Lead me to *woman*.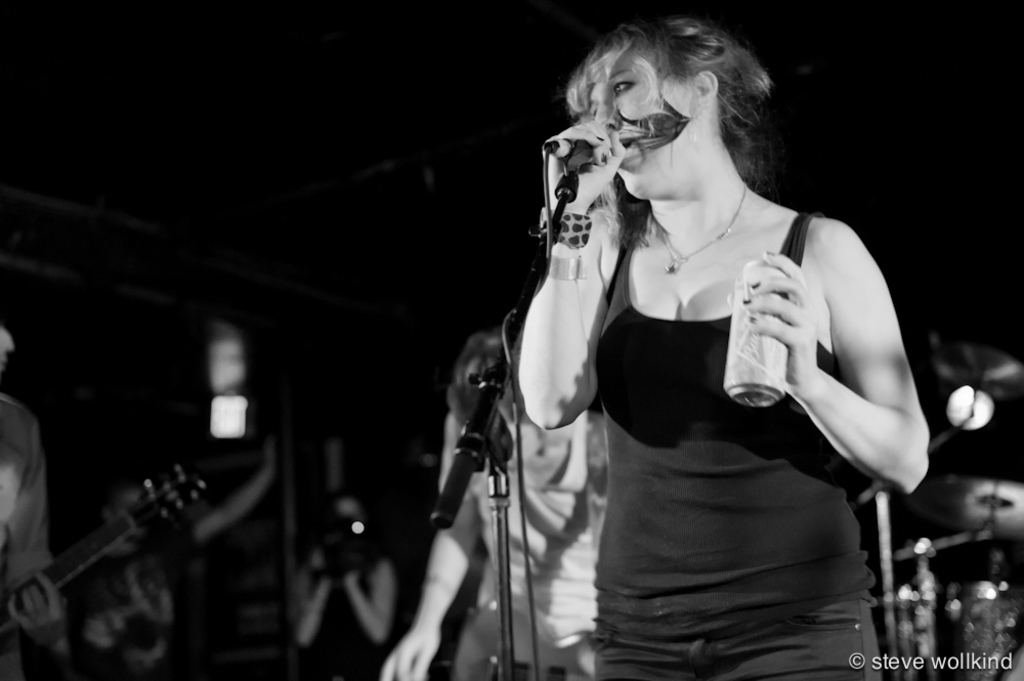
Lead to rect(294, 490, 392, 680).
